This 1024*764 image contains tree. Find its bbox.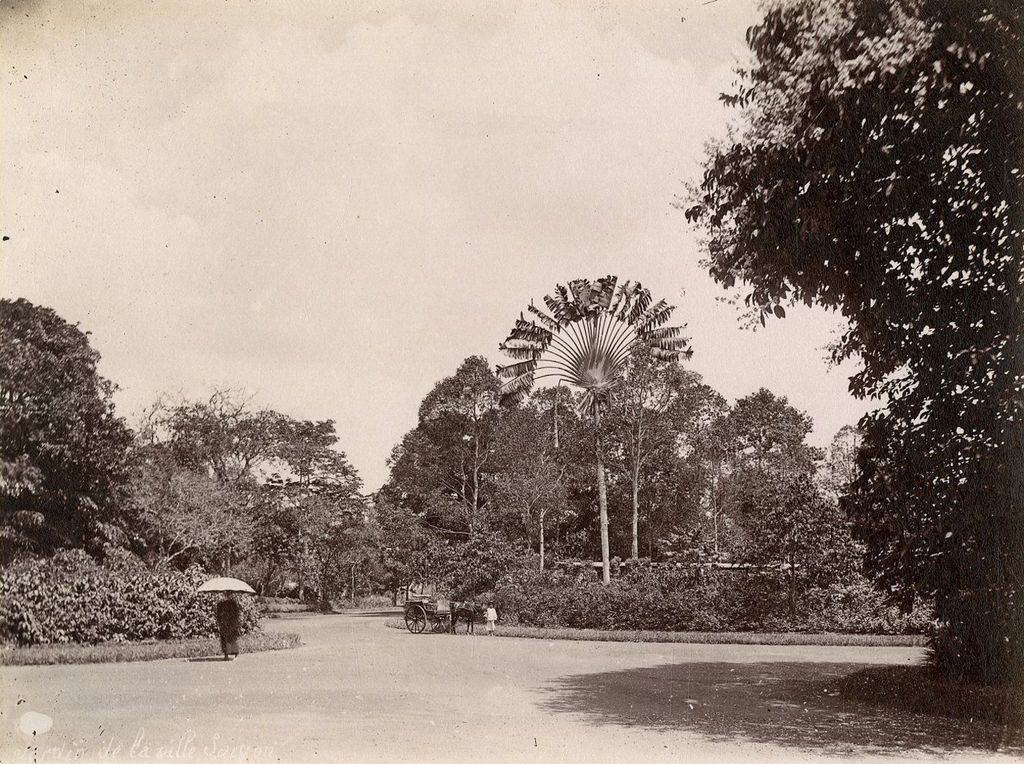
pyautogui.locateOnScreen(491, 279, 690, 587).
